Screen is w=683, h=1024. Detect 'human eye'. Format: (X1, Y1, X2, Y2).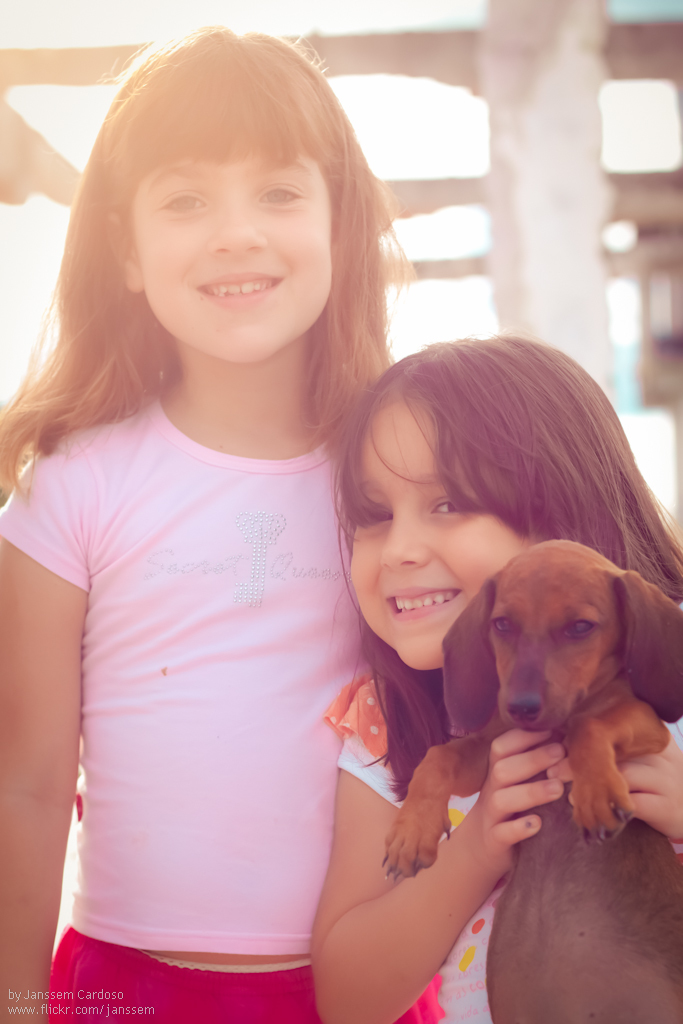
(429, 492, 484, 518).
